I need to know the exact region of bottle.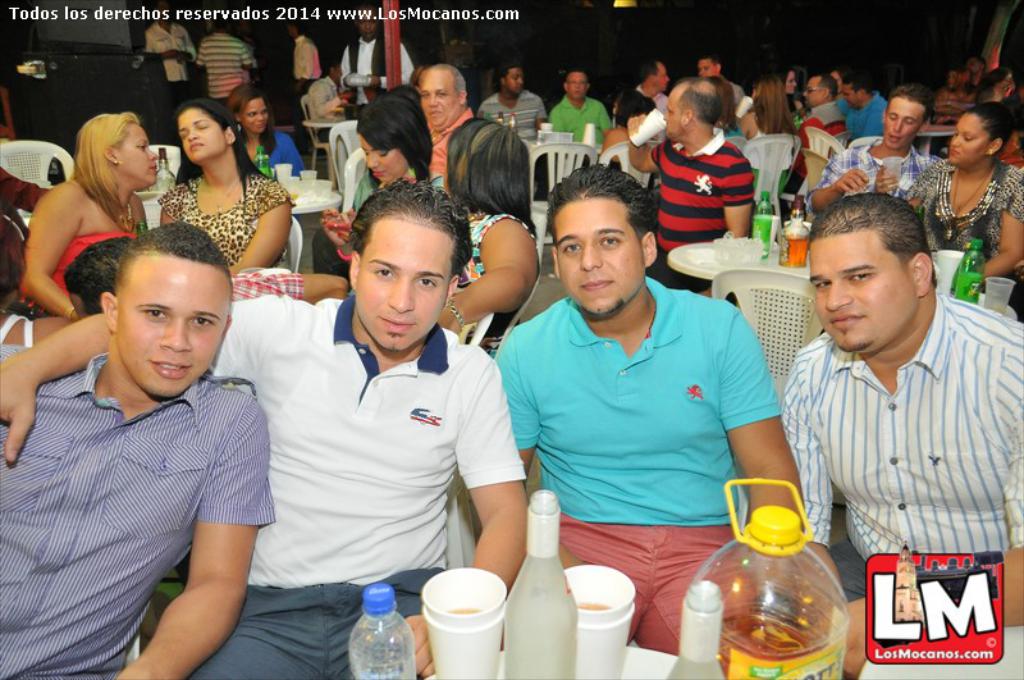
Region: detection(493, 111, 504, 123).
